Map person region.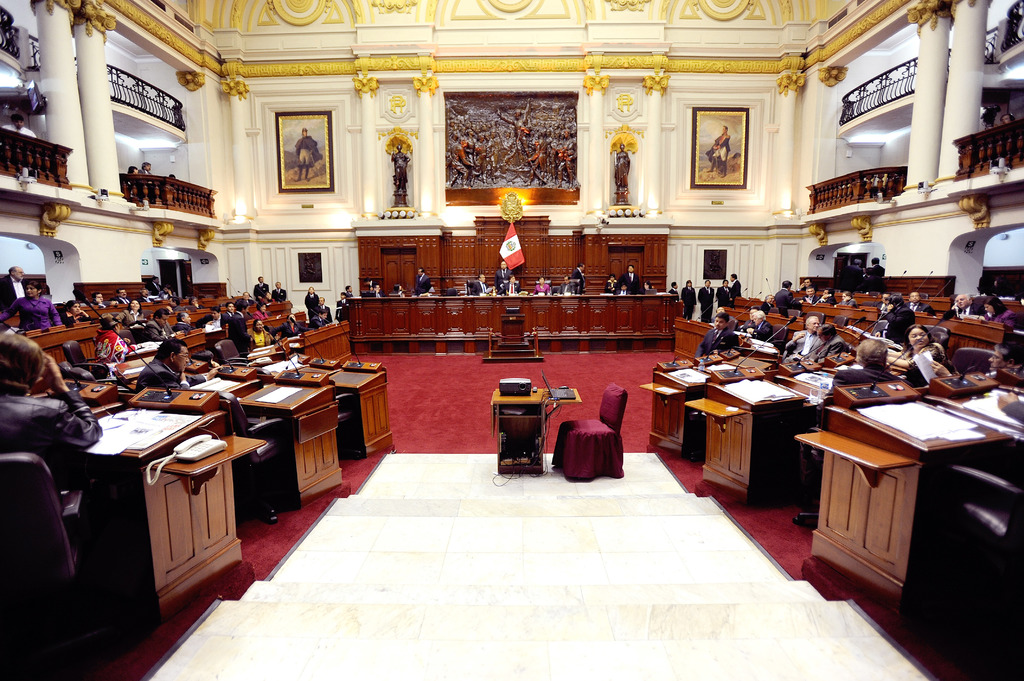
Mapped to (783,313,824,360).
